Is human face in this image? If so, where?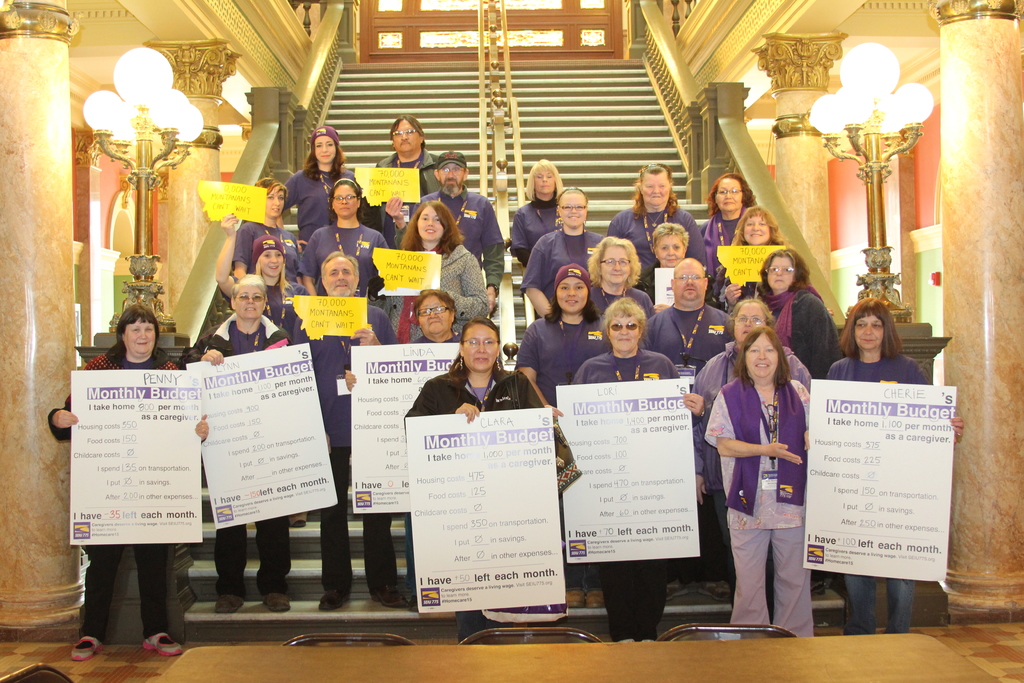
Yes, at (x1=328, y1=257, x2=357, y2=292).
